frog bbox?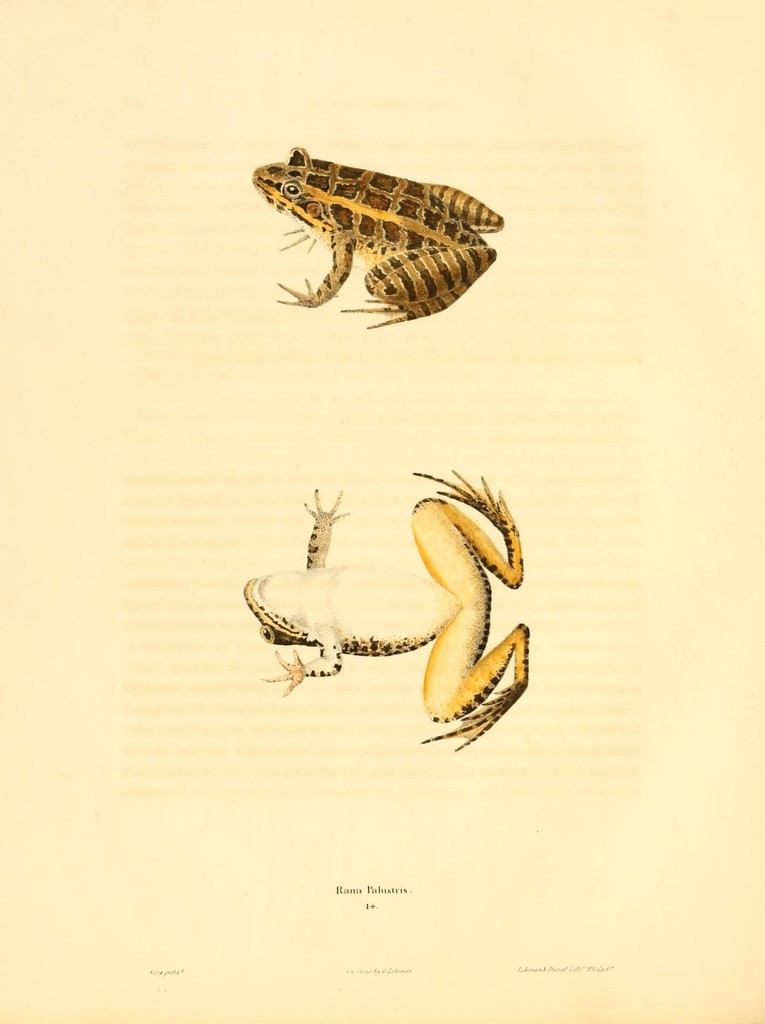
bbox=(247, 472, 534, 755)
